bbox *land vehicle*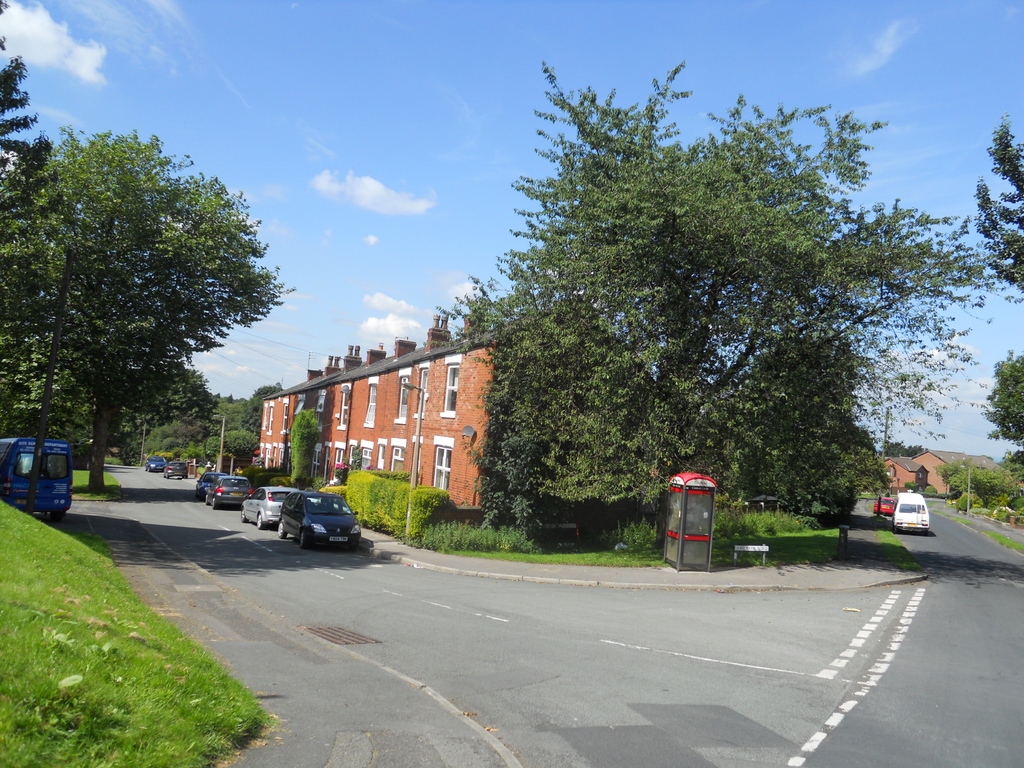
rect(163, 463, 188, 476)
